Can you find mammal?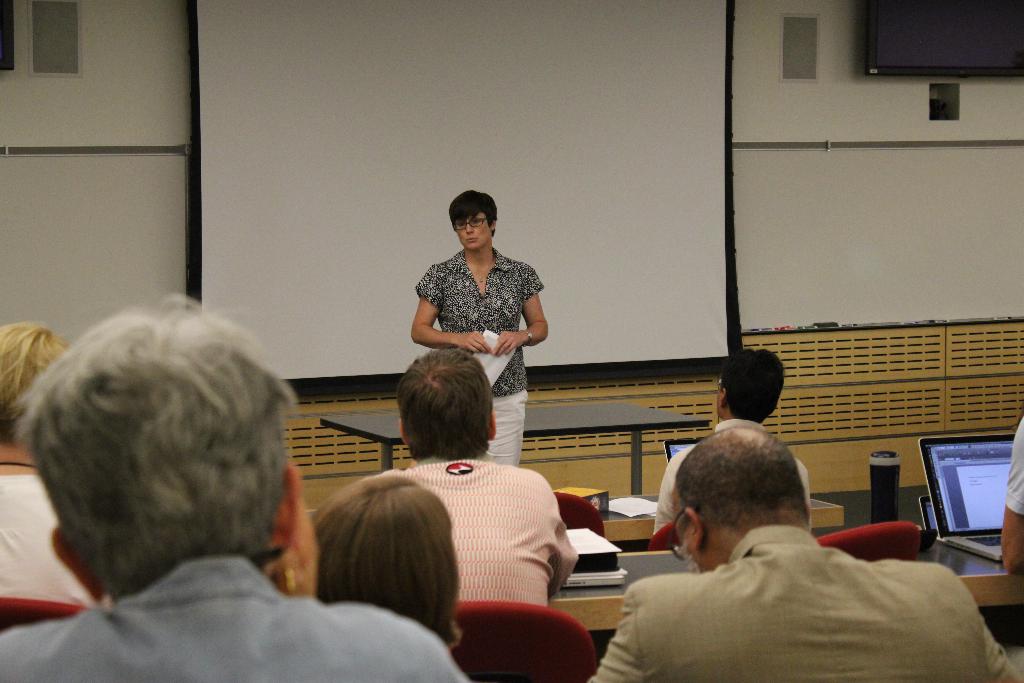
Yes, bounding box: bbox(356, 346, 580, 606).
